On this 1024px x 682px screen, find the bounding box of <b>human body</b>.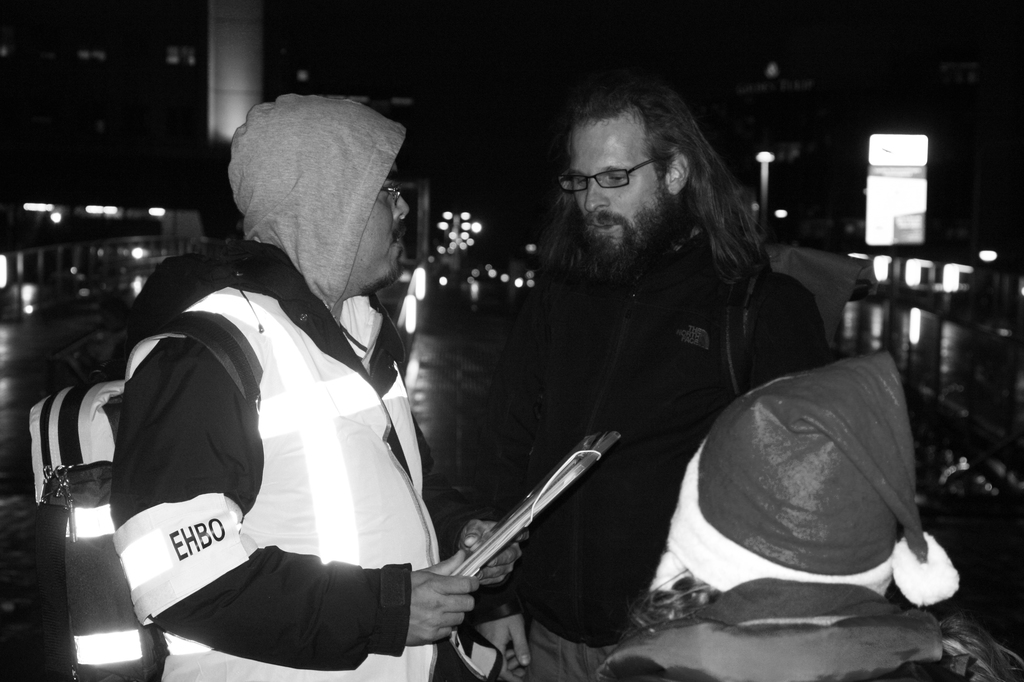
Bounding box: locate(492, 211, 824, 681).
